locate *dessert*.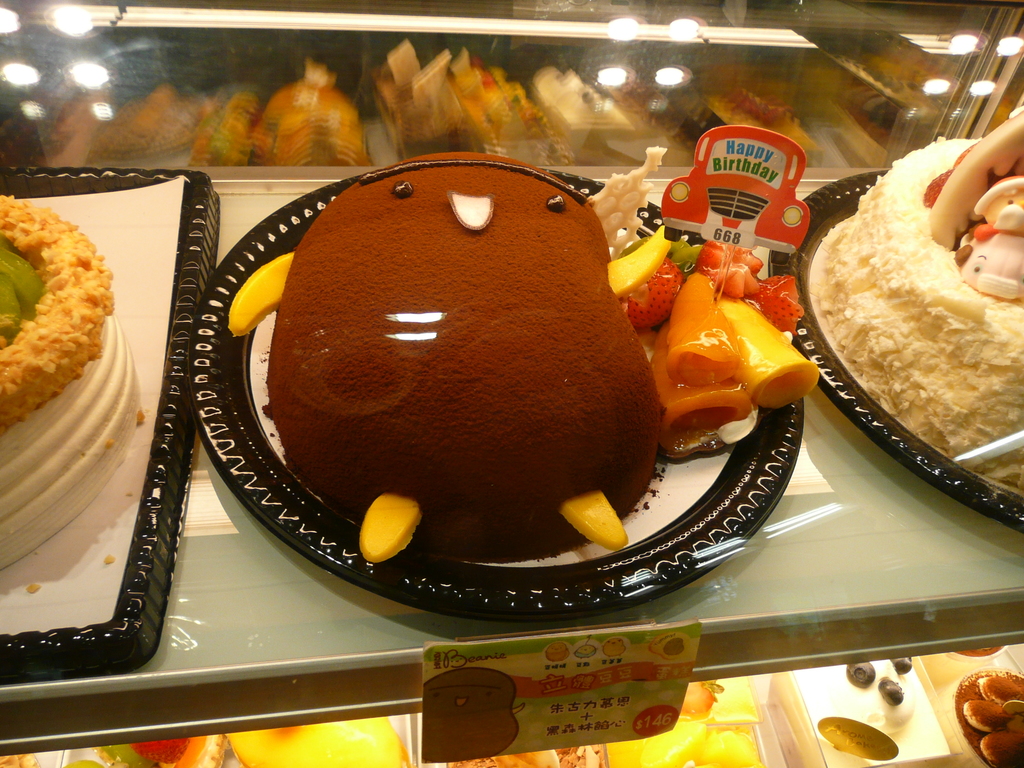
Bounding box: {"x1": 73, "y1": 737, "x2": 229, "y2": 767}.
